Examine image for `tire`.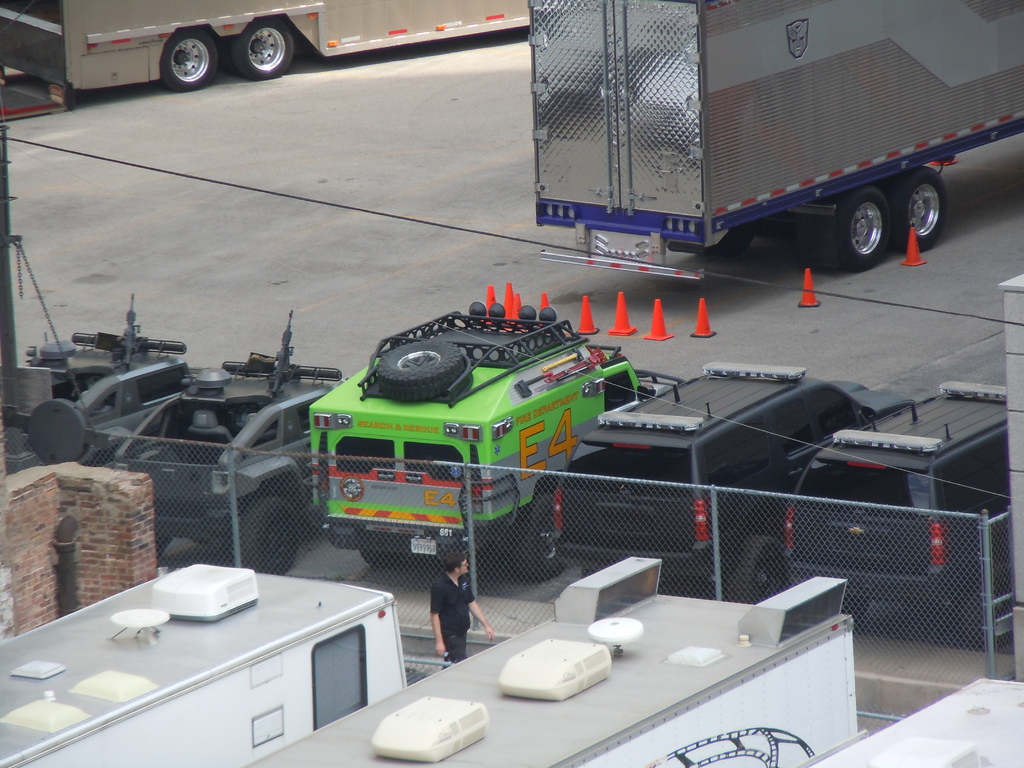
Examination result: [x1=890, y1=166, x2=947, y2=251].
